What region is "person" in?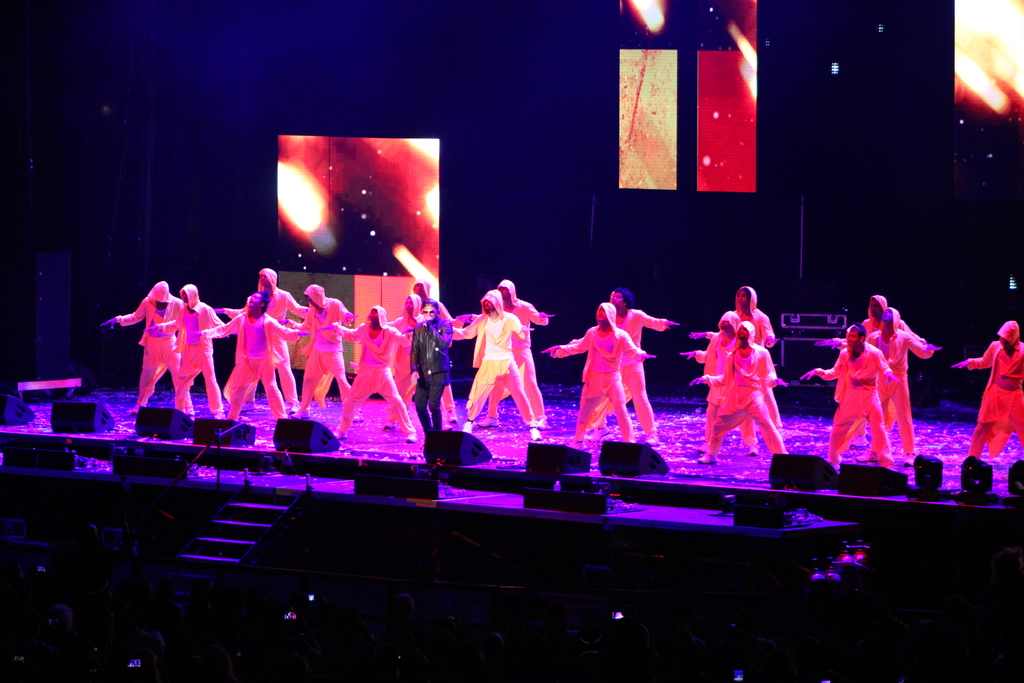
[left=542, top=300, right=653, bottom=446].
